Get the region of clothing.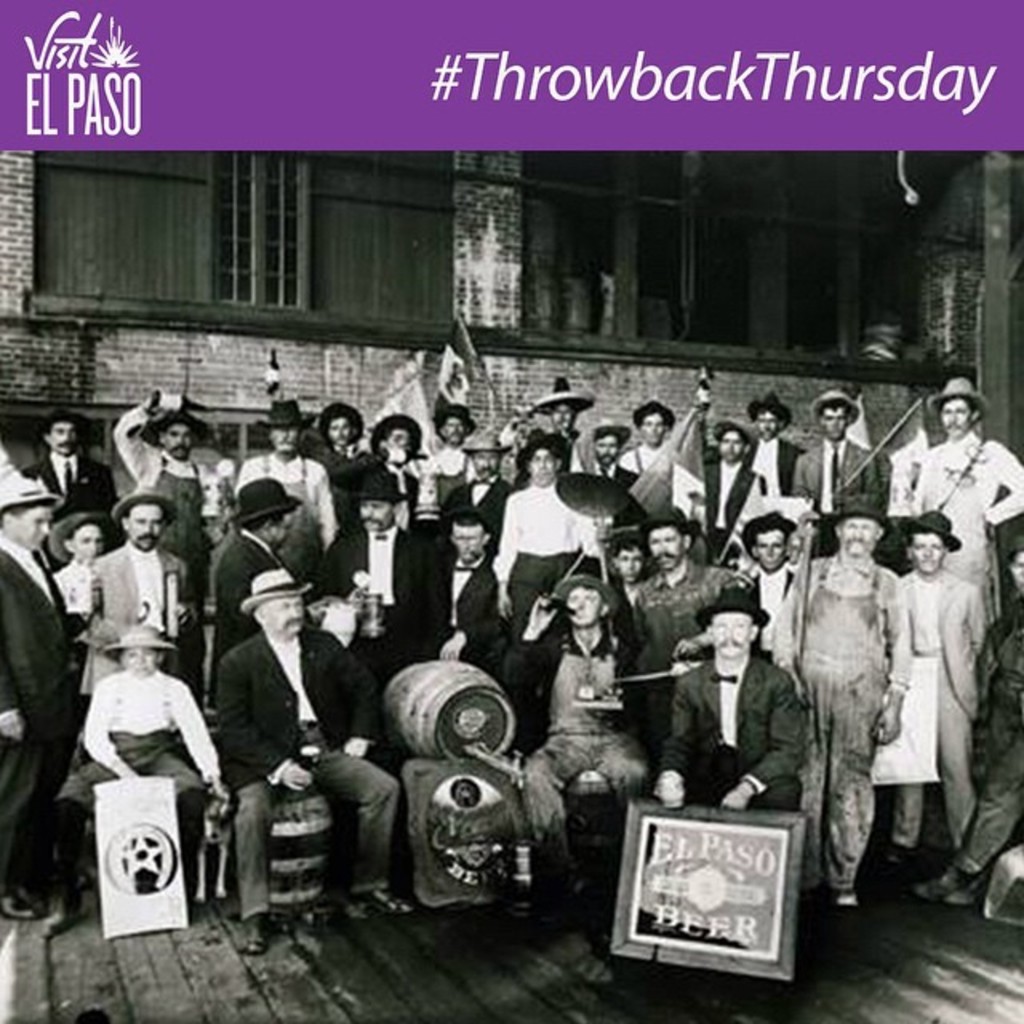
x1=72 y1=674 x2=221 y2=875.
